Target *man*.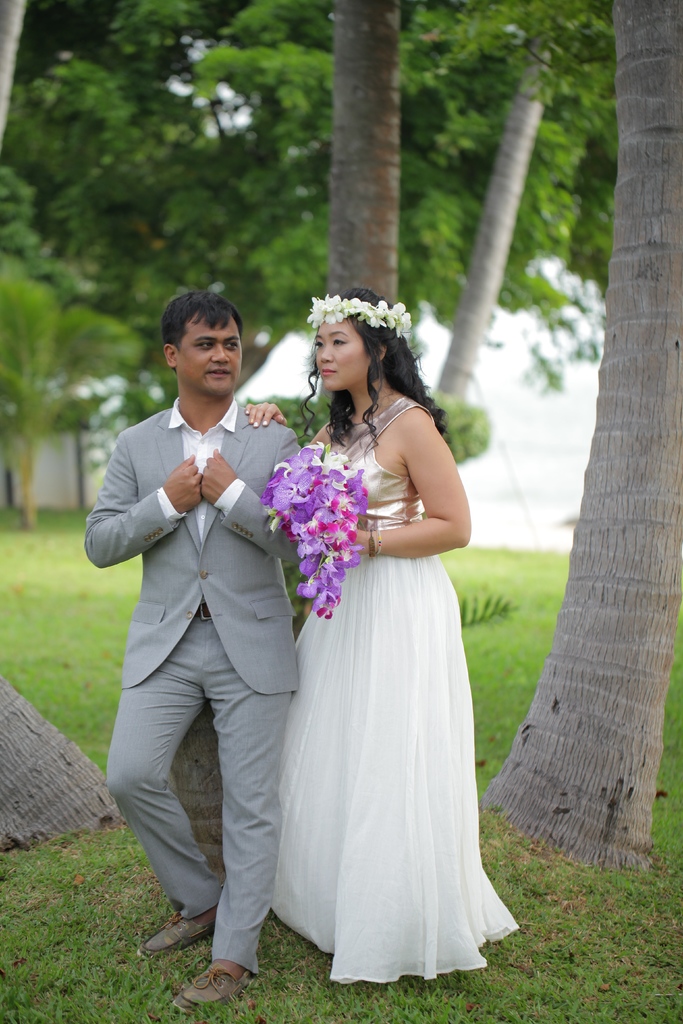
Target region: (99,269,313,955).
